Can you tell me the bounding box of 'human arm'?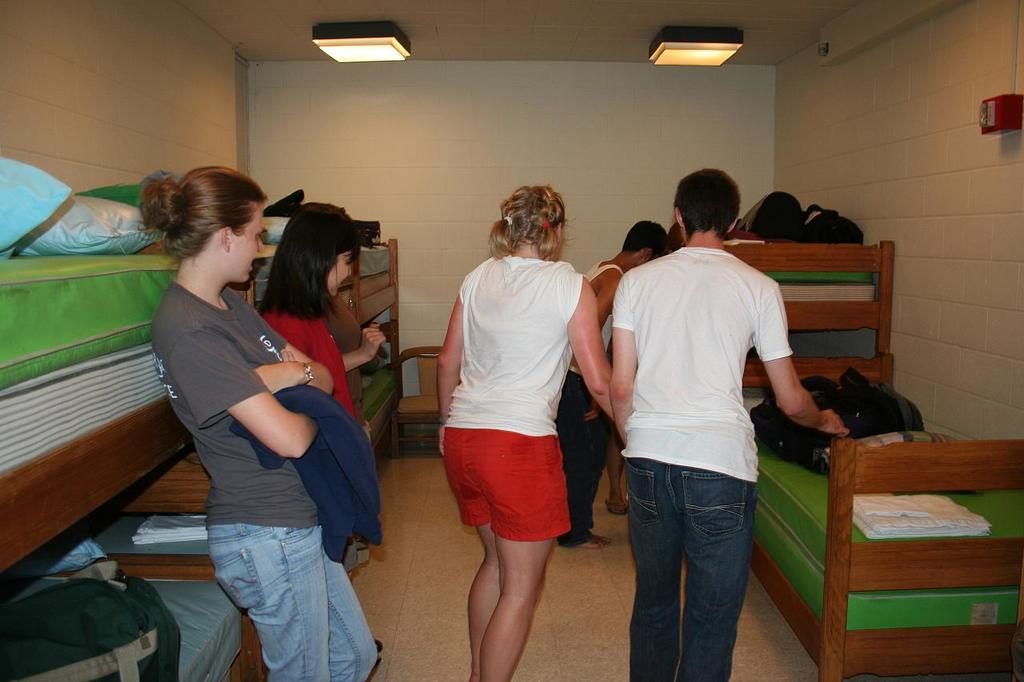
locate(436, 288, 466, 459).
